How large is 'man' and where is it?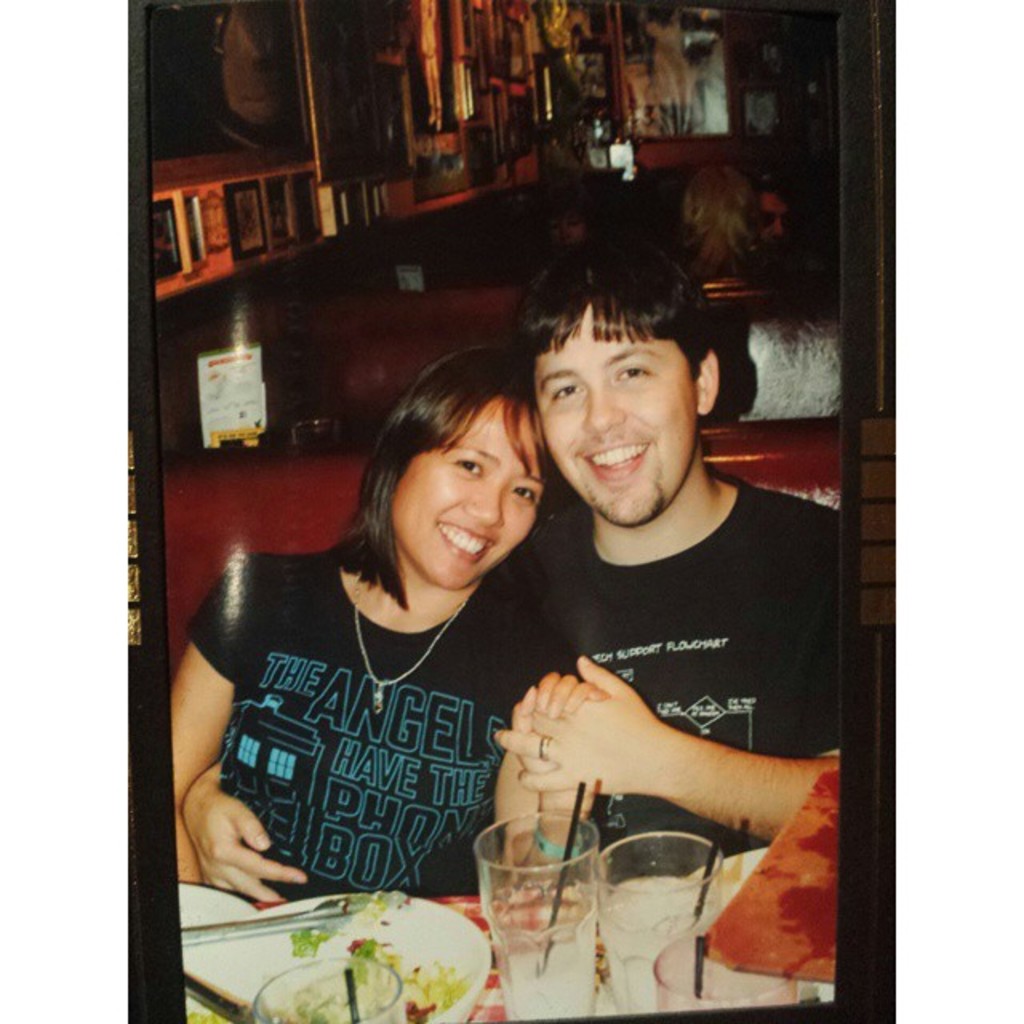
Bounding box: 493, 222, 848, 894.
